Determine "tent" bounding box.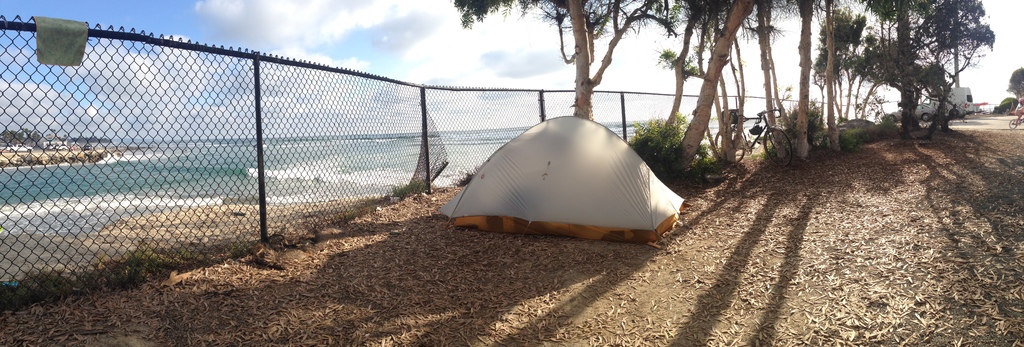
Determined: {"x1": 435, "y1": 111, "x2": 696, "y2": 237}.
